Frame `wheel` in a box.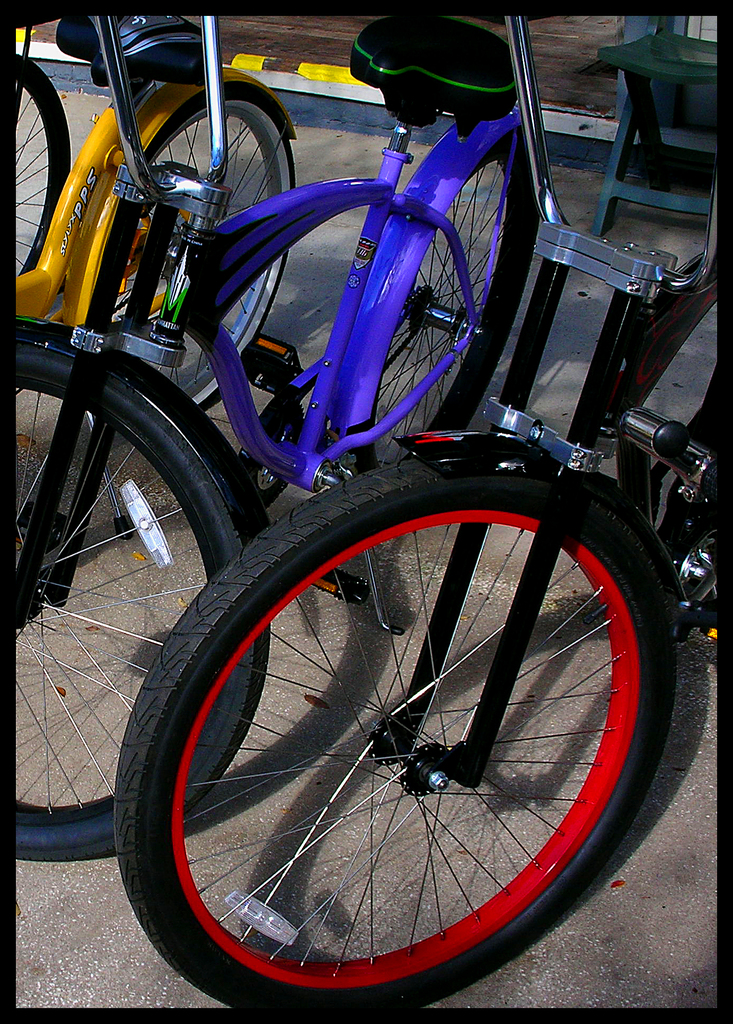
bbox(327, 124, 540, 477).
